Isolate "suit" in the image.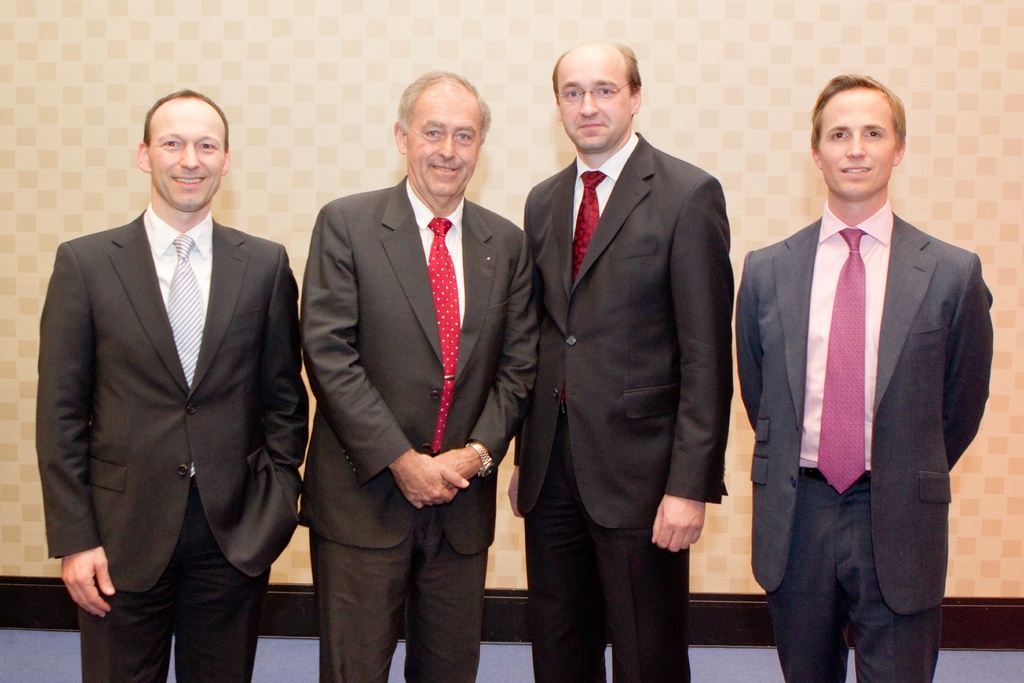
Isolated region: [524,126,737,682].
